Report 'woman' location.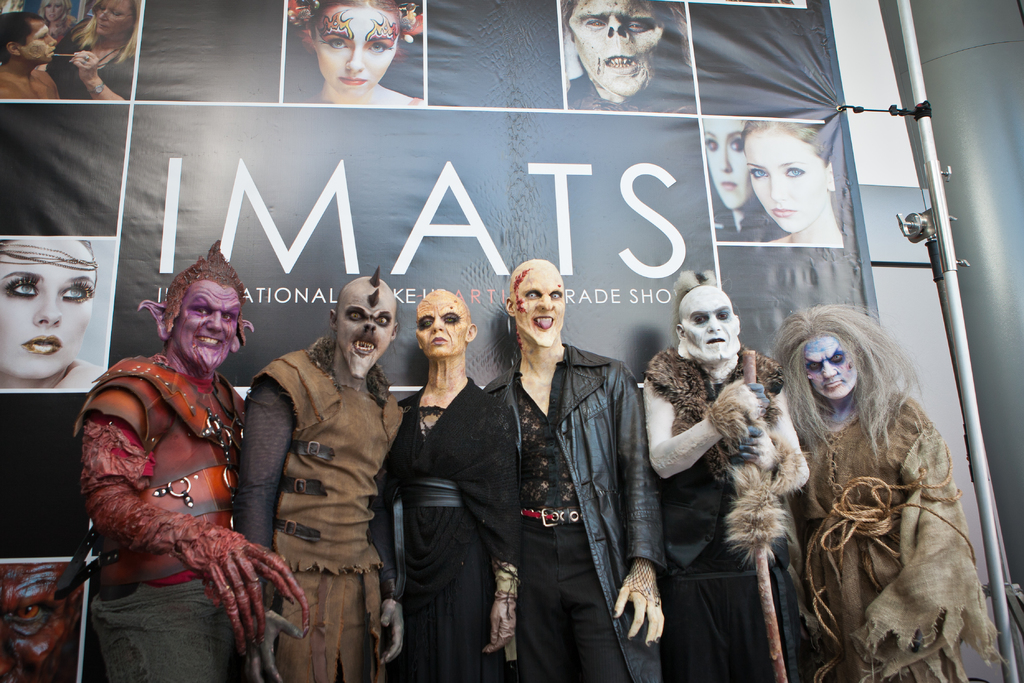
Report: crop(776, 285, 980, 673).
